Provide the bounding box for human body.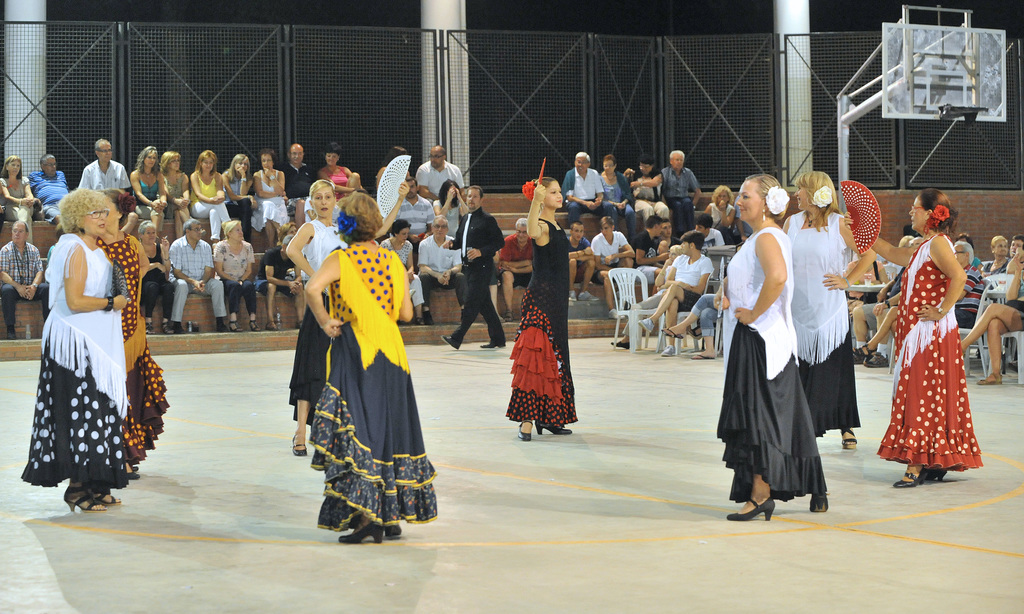
208,209,268,330.
